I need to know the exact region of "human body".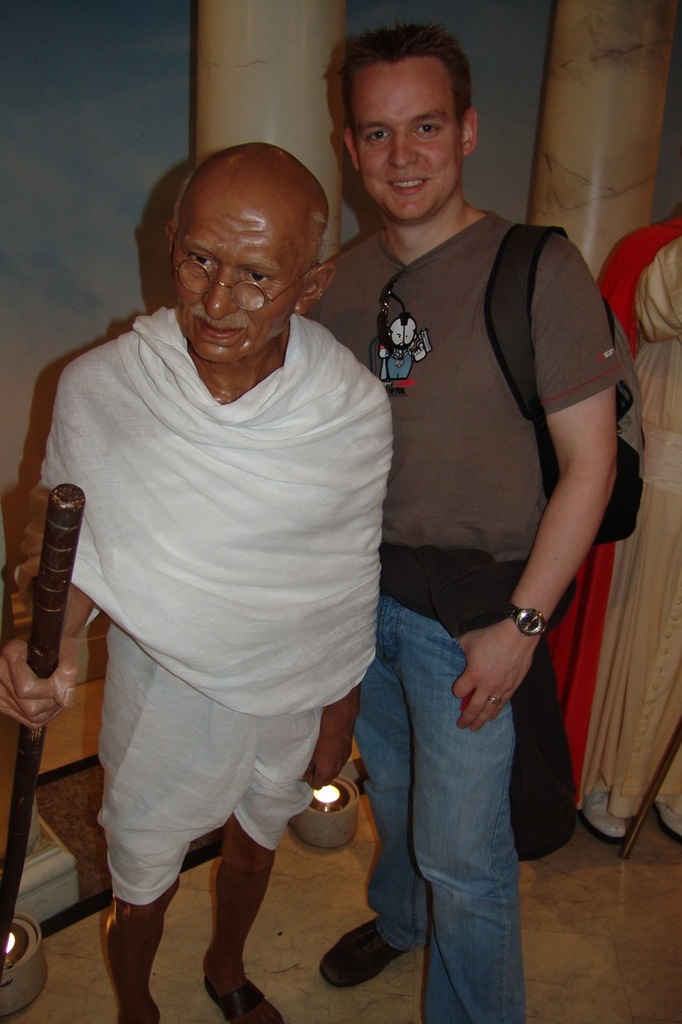
Region: (299, 195, 629, 1023).
